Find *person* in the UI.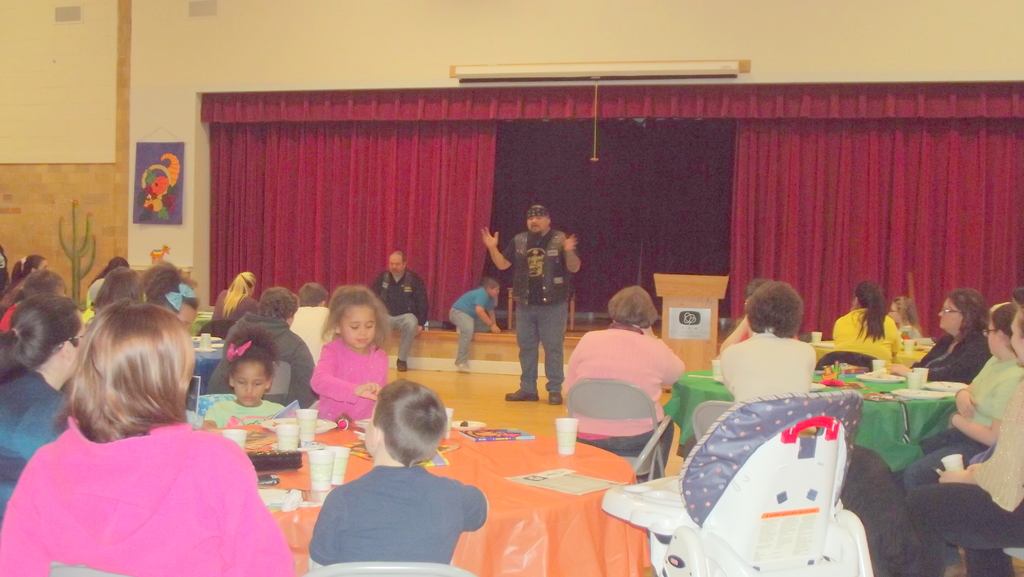
UI element at x1=307 y1=378 x2=493 y2=573.
